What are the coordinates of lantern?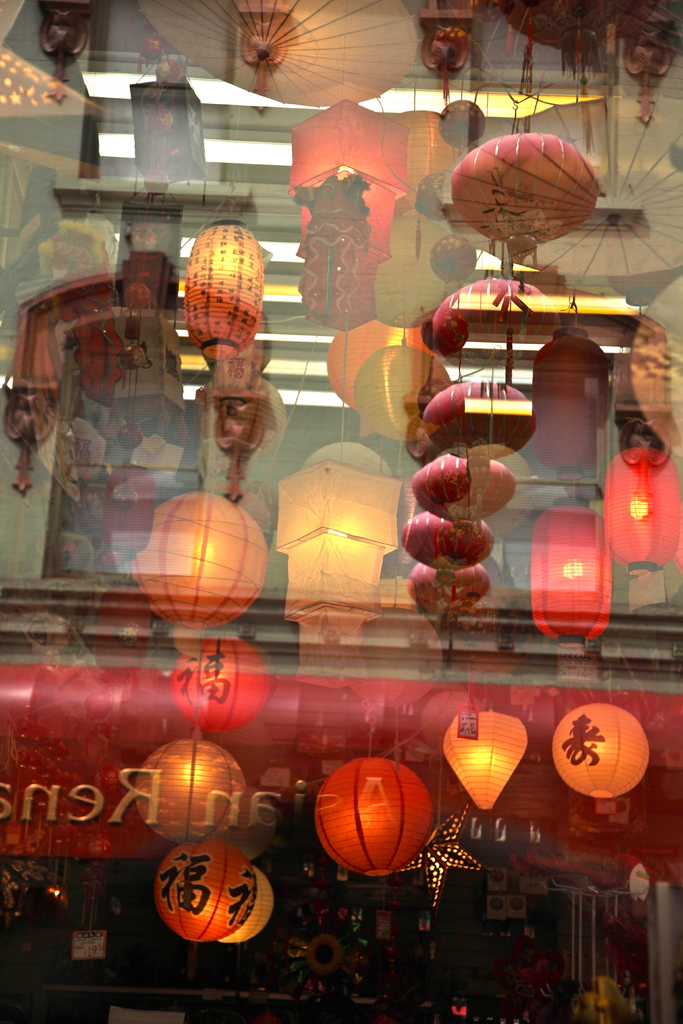
pyautogui.locateOnScreen(605, 442, 682, 577).
